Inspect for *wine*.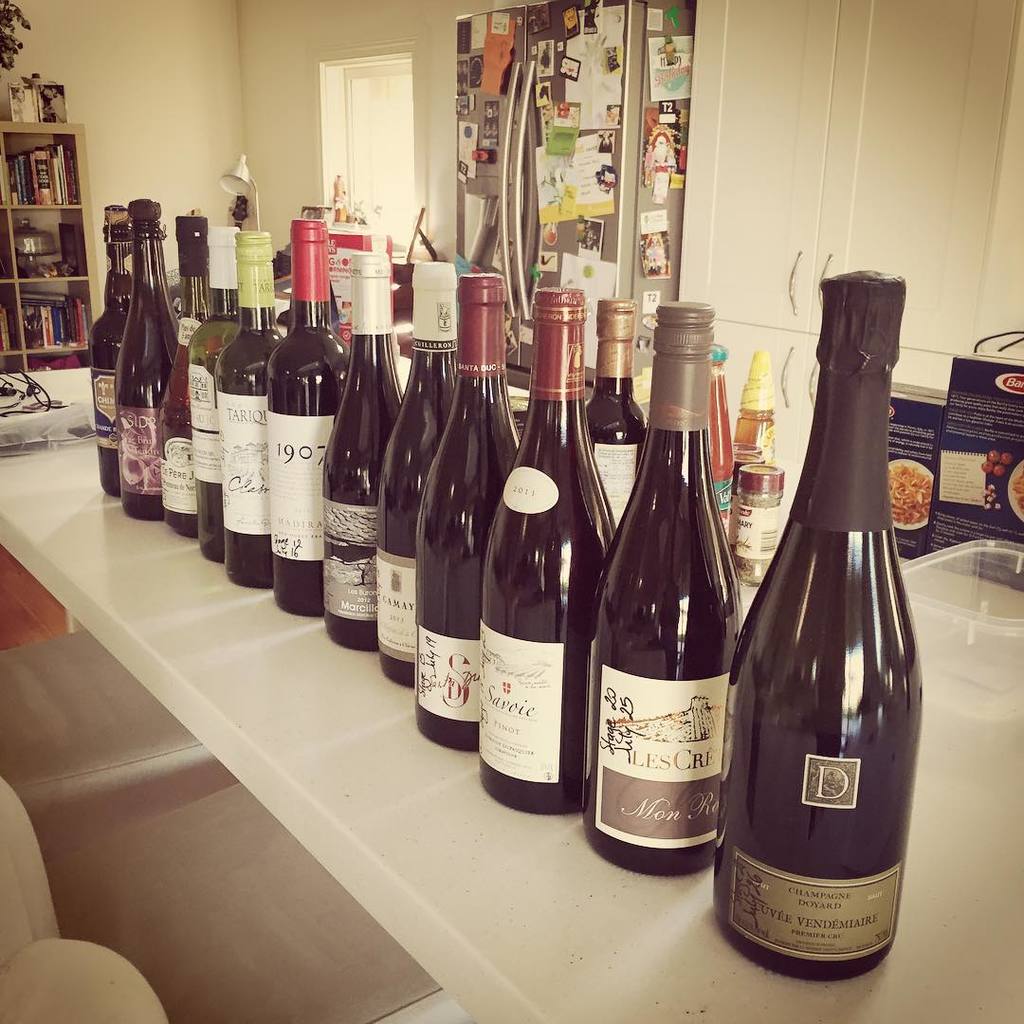
Inspection: 164, 211, 203, 539.
